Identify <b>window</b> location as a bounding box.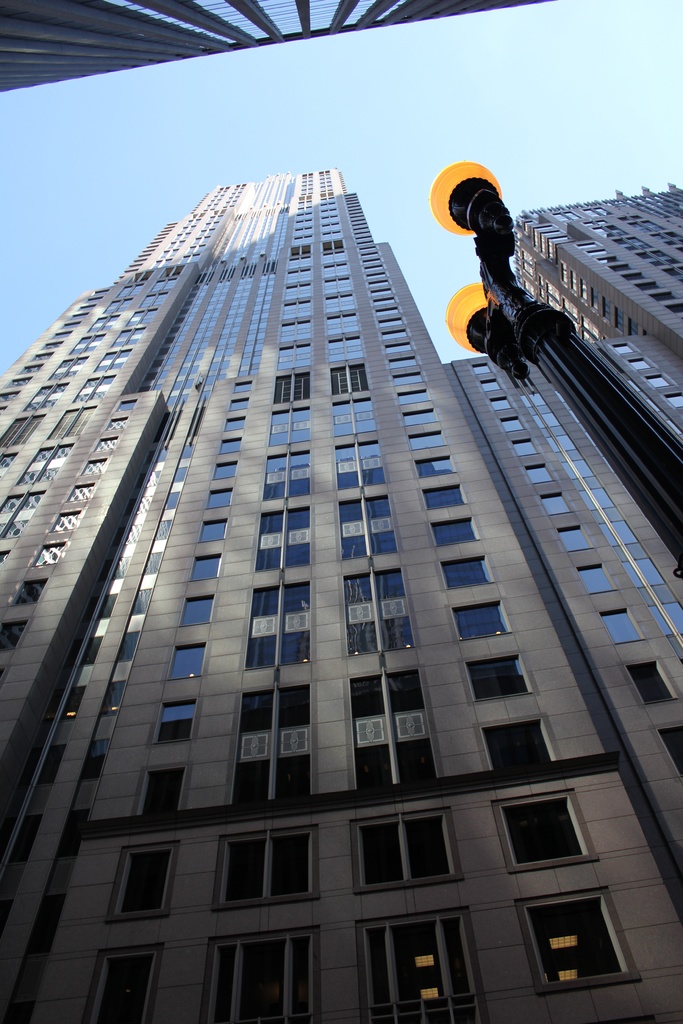
BBox(629, 657, 672, 705).
